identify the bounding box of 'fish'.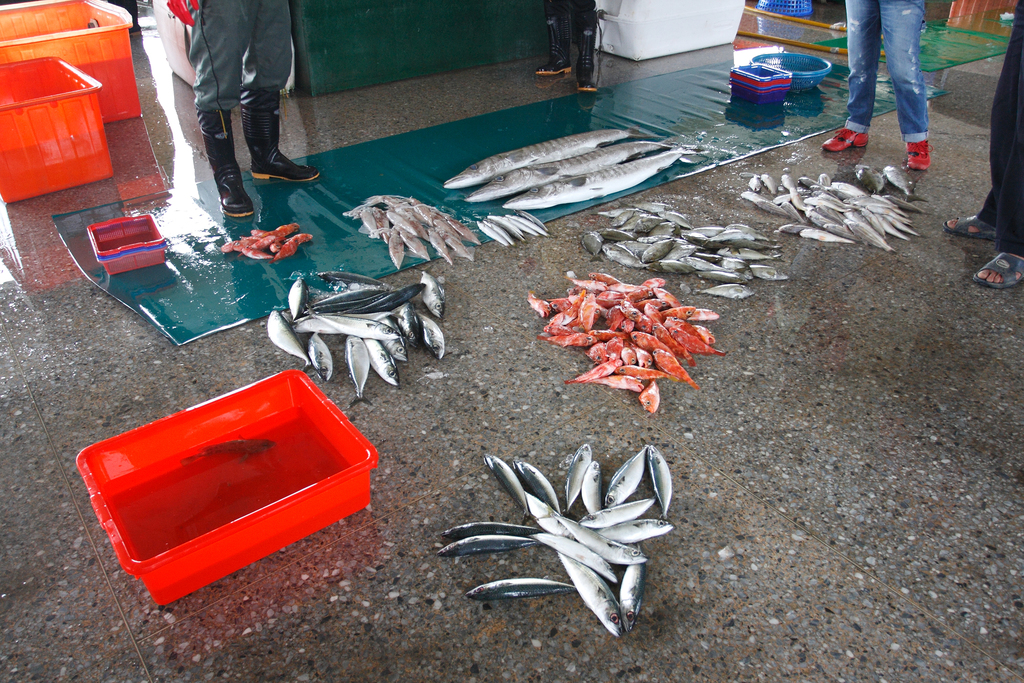
box(614, 545, 646, 638).
